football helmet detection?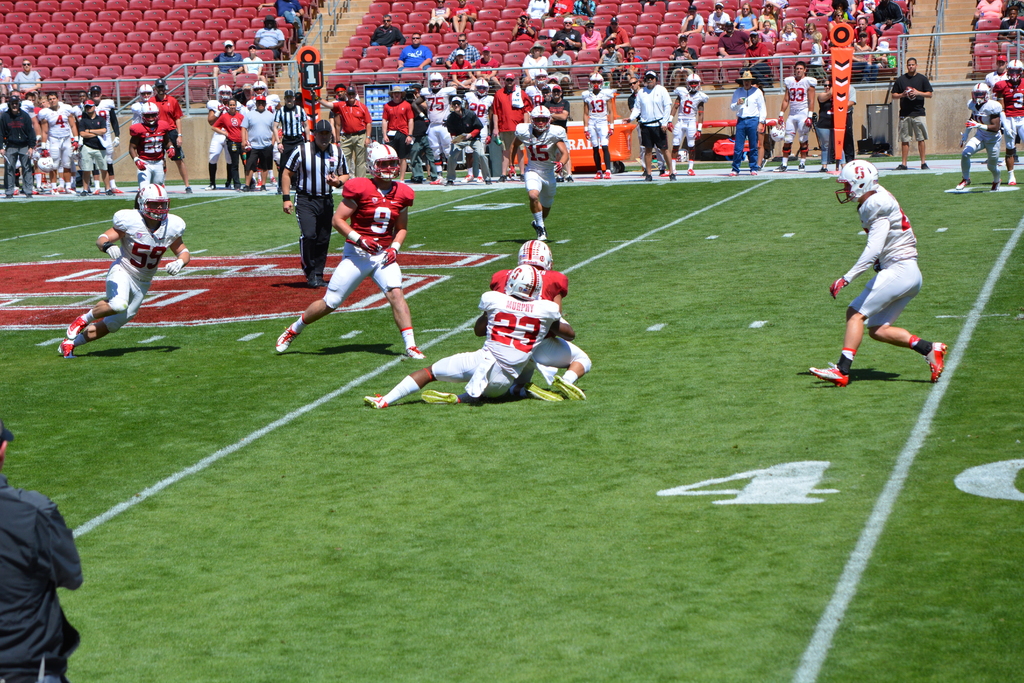
l=252, t=79, r=273, b=98
